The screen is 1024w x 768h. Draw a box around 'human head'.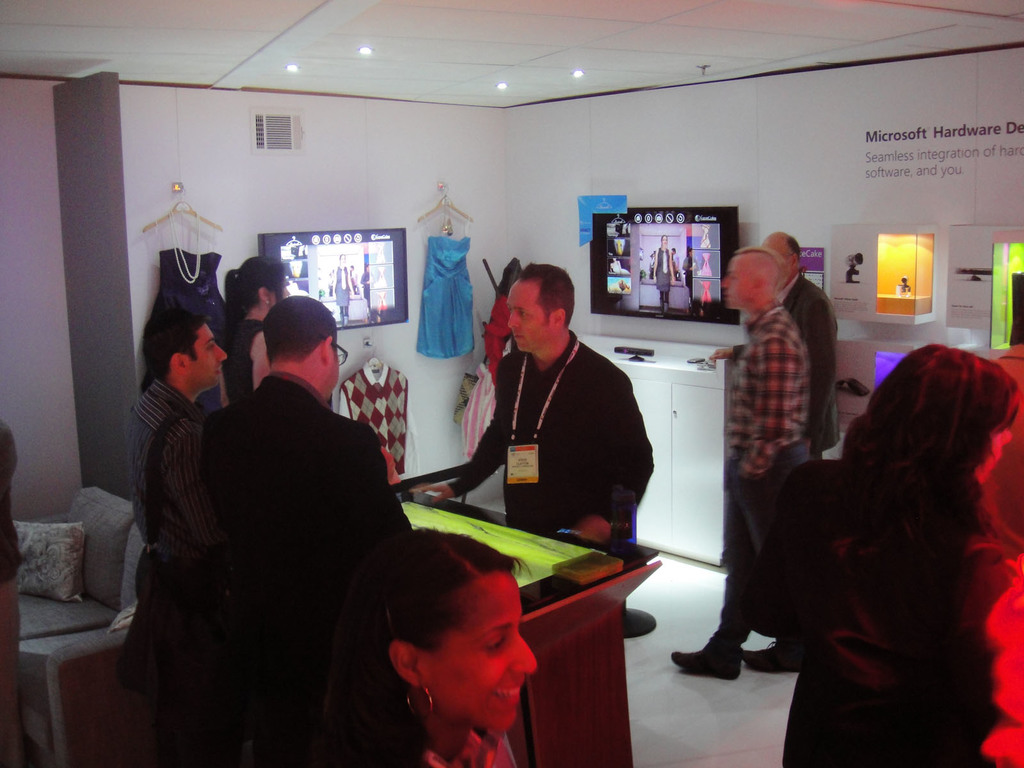
crop(227, 262, 293, 319).
